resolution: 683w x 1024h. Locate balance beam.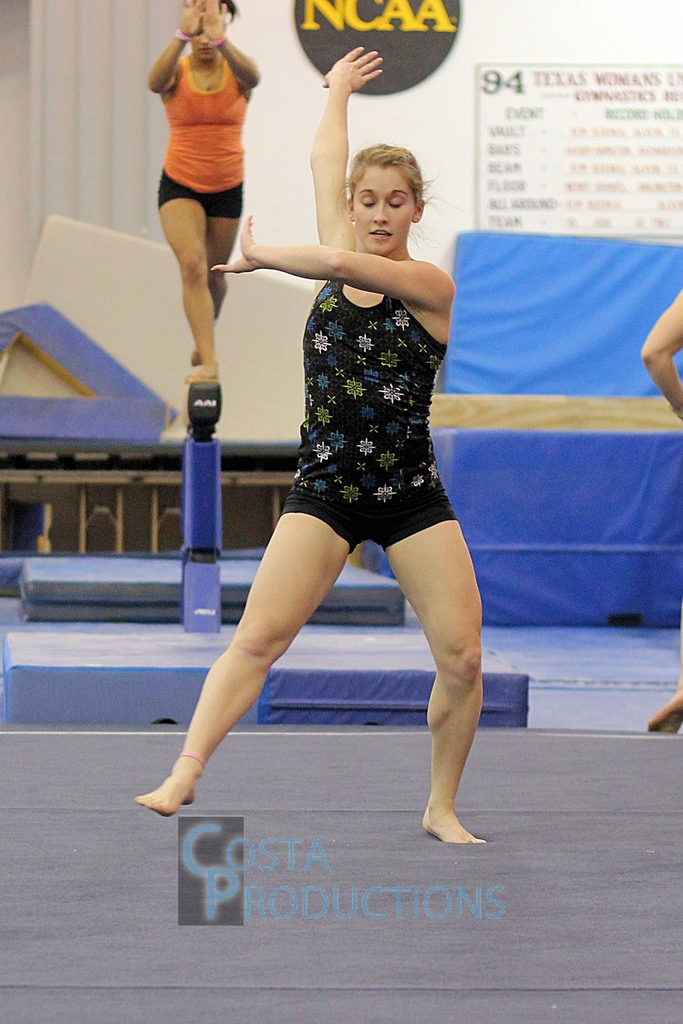
crop(179, 384, 226, 431).
